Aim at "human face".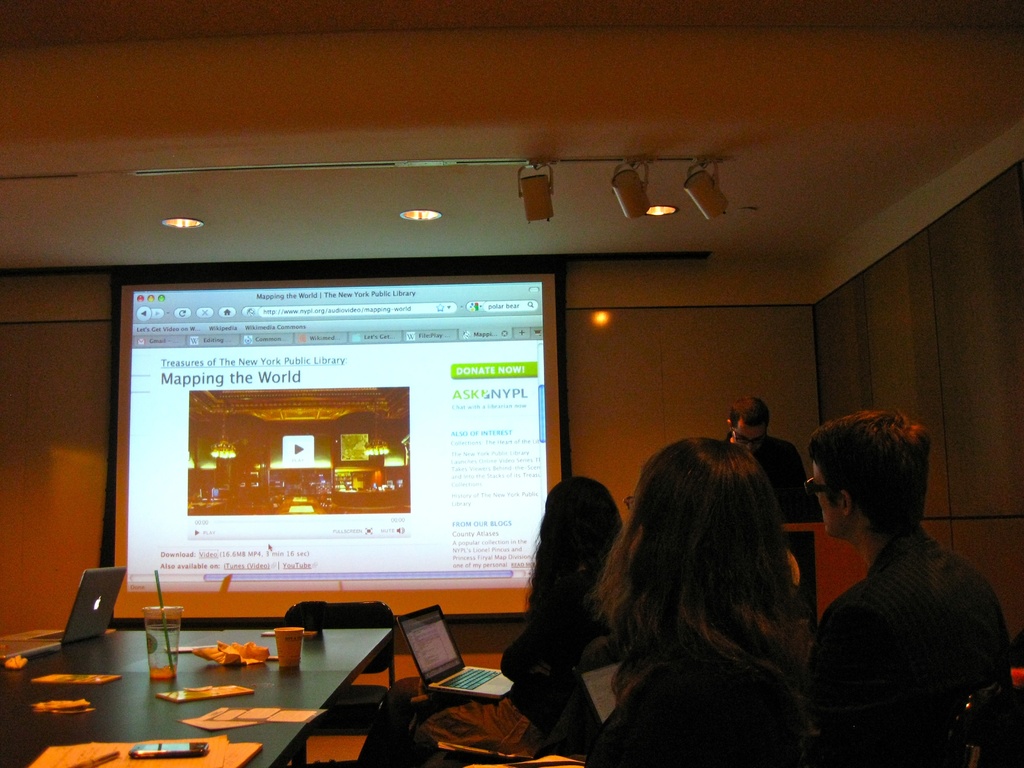
Aimed at x1=732 y1=425 x2=769 y2=450.
